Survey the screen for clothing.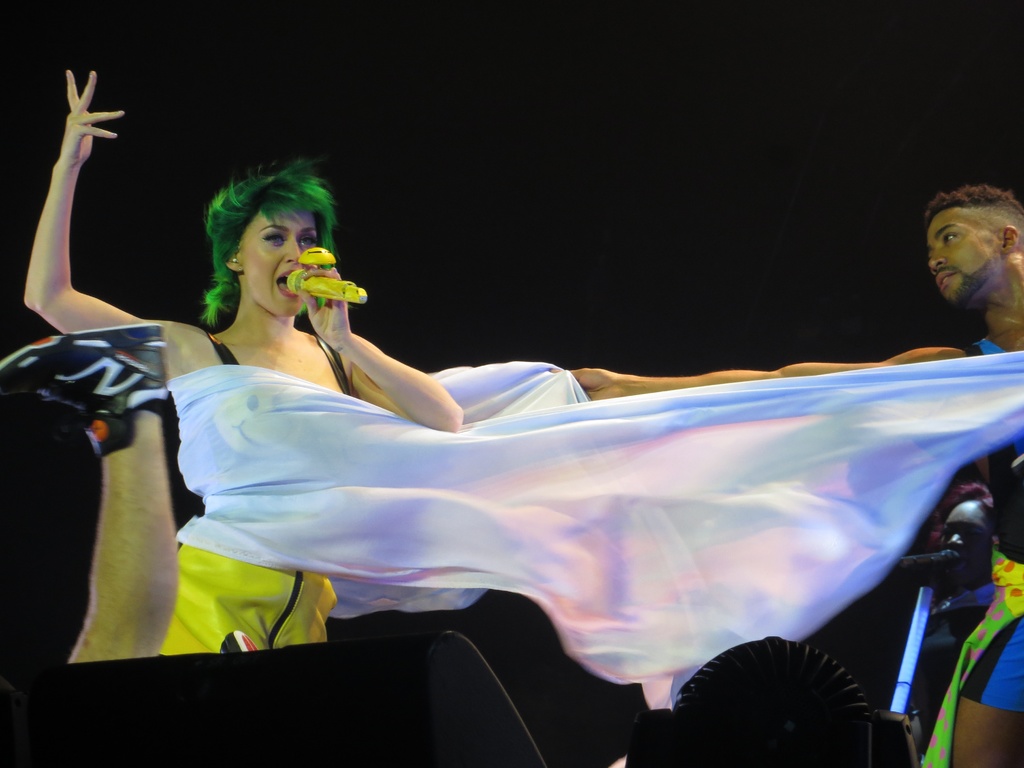
Survey found: 922,329,1023,764.
